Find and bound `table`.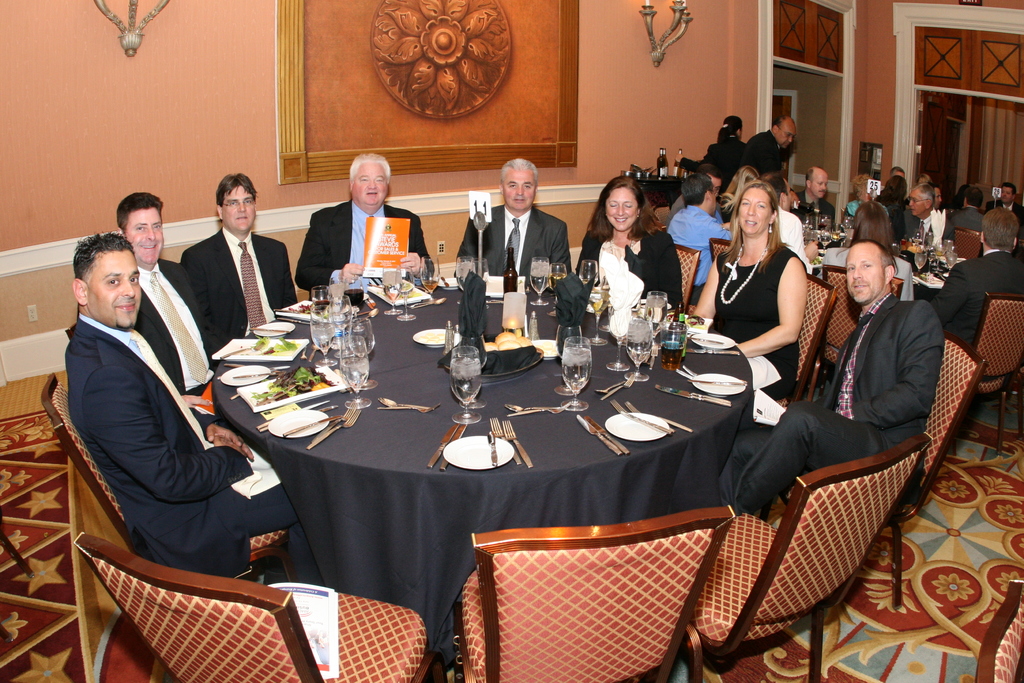
Bound: x1=820, y1=221, x2=964, y2=296.
